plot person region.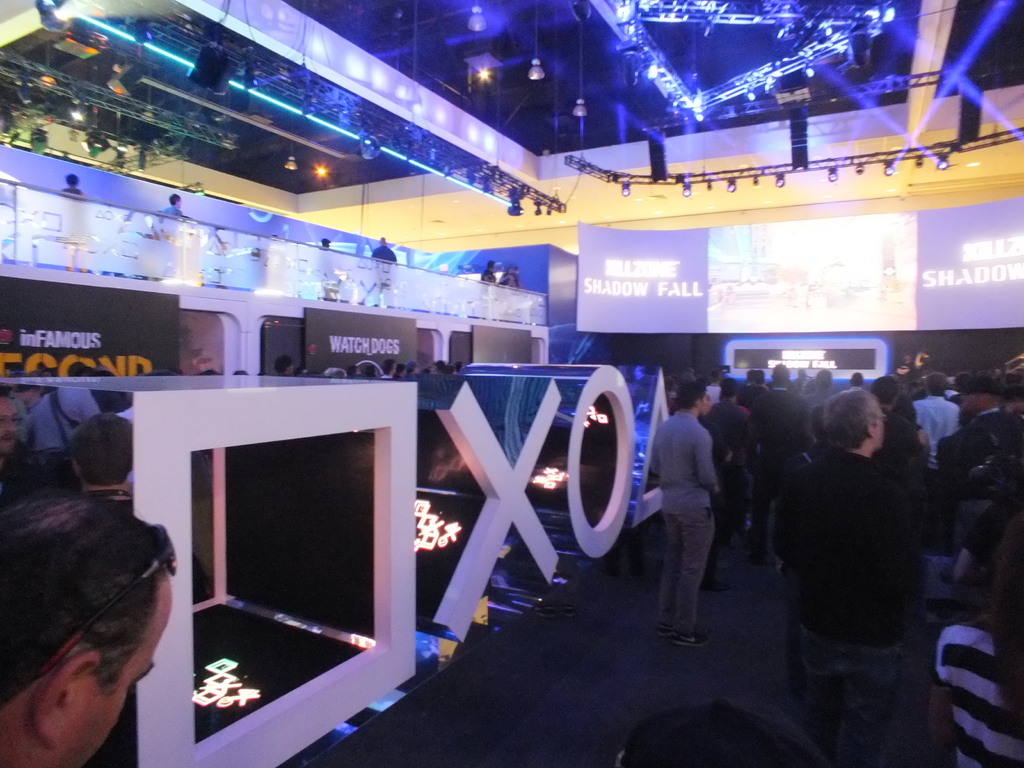
Plotted at <bbox>0, 488, 179, 767</bbox>.
